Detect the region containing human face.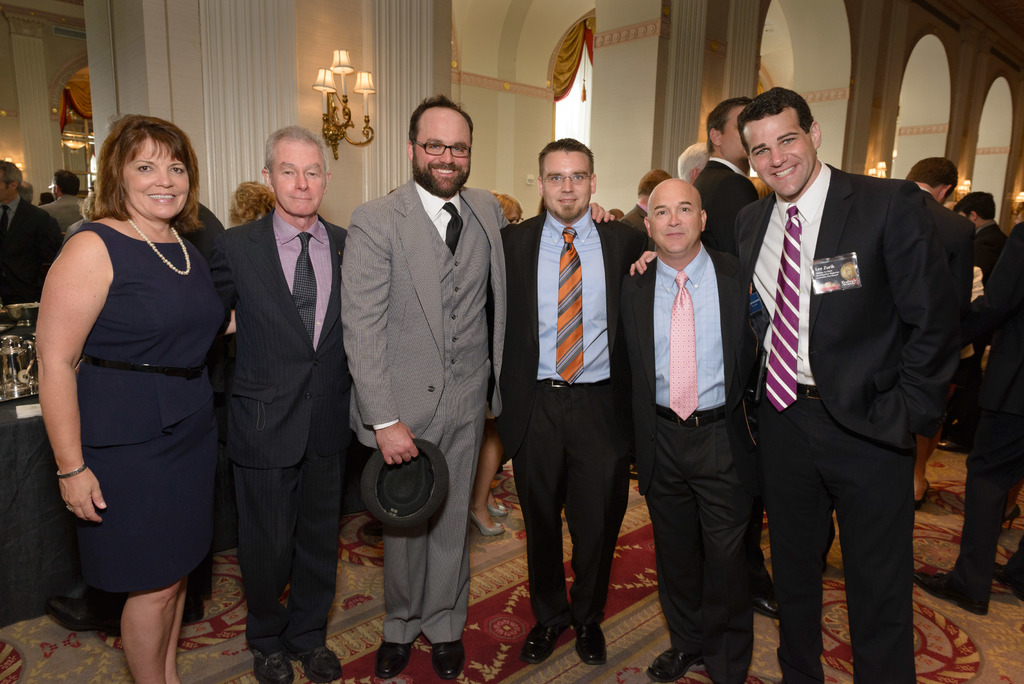
bbox=(740, 110, 816, 199).
